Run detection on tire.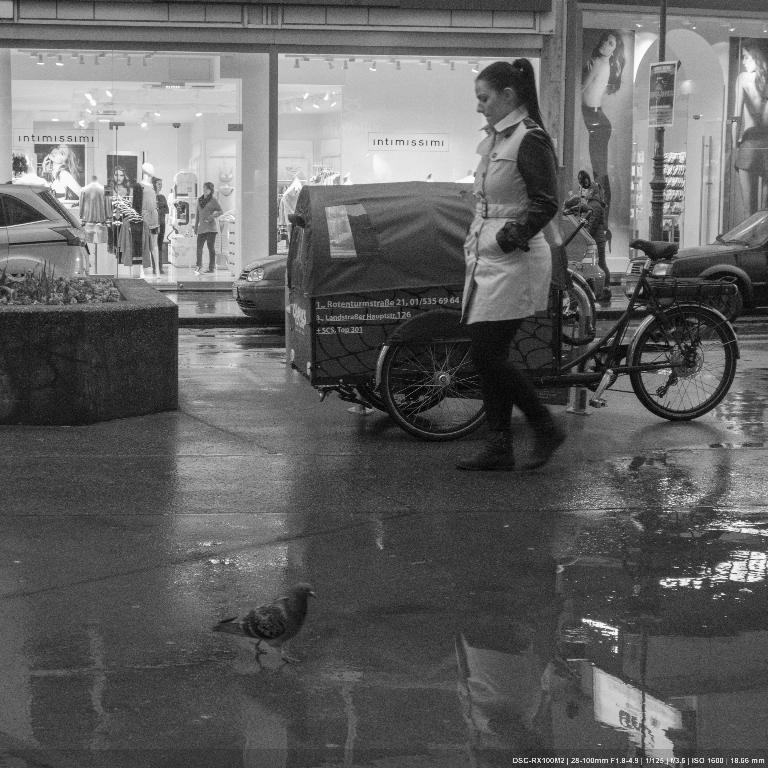
Result: Rect(558, 284, 576, 318).
